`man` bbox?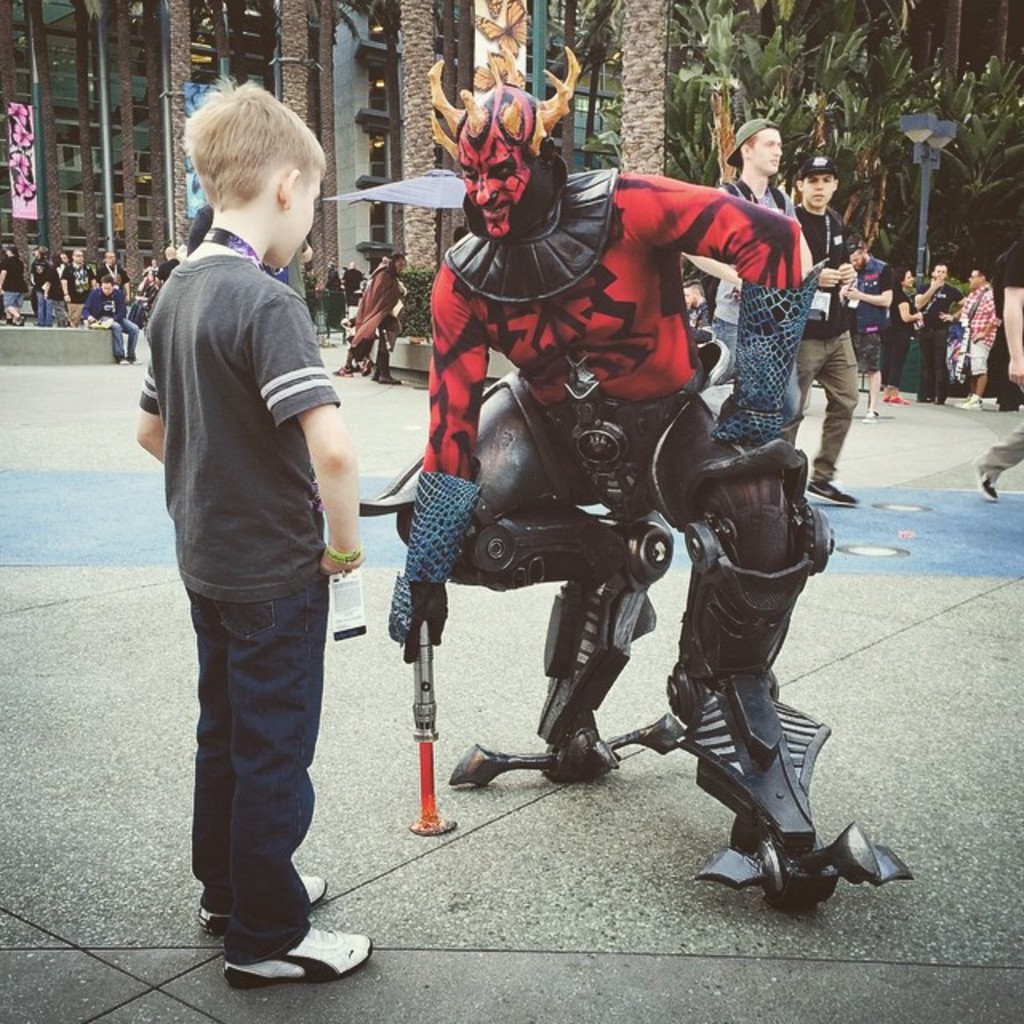
rect(910, 256, 958, 398)
